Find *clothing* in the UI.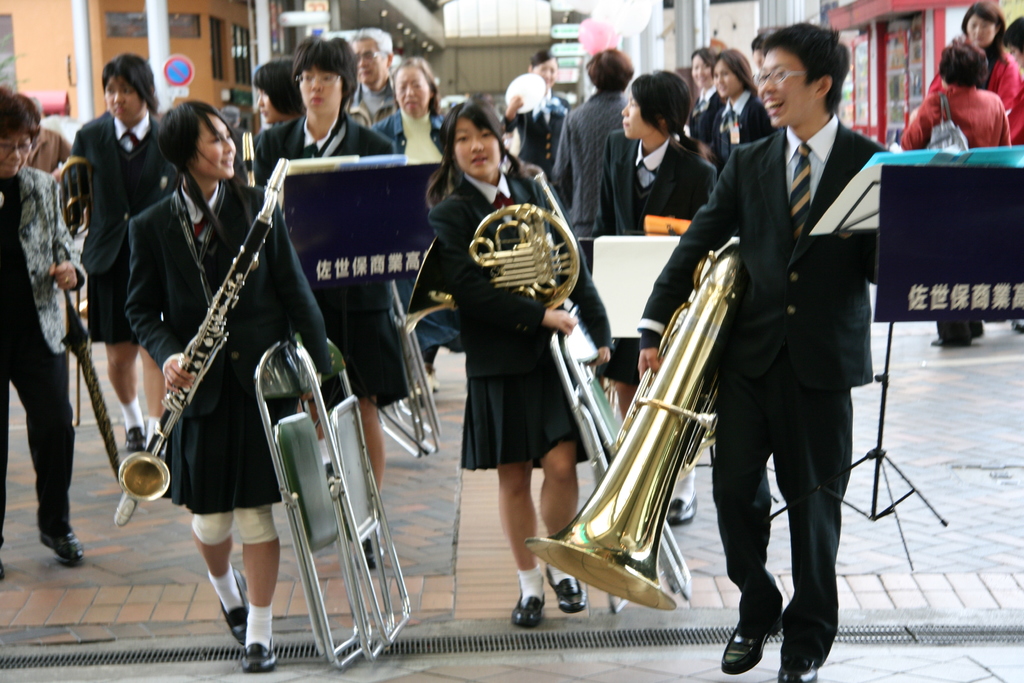
UI element at detection(554, 95, 636, 270).
